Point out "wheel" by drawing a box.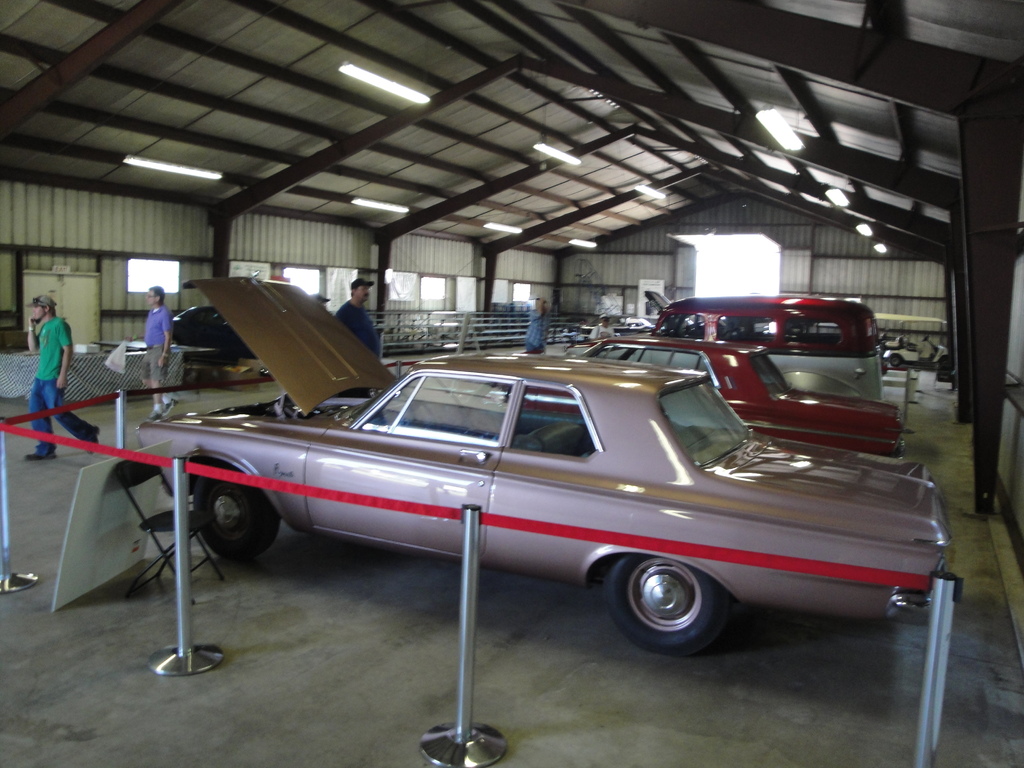
locate(188, 454, 282, 563).
